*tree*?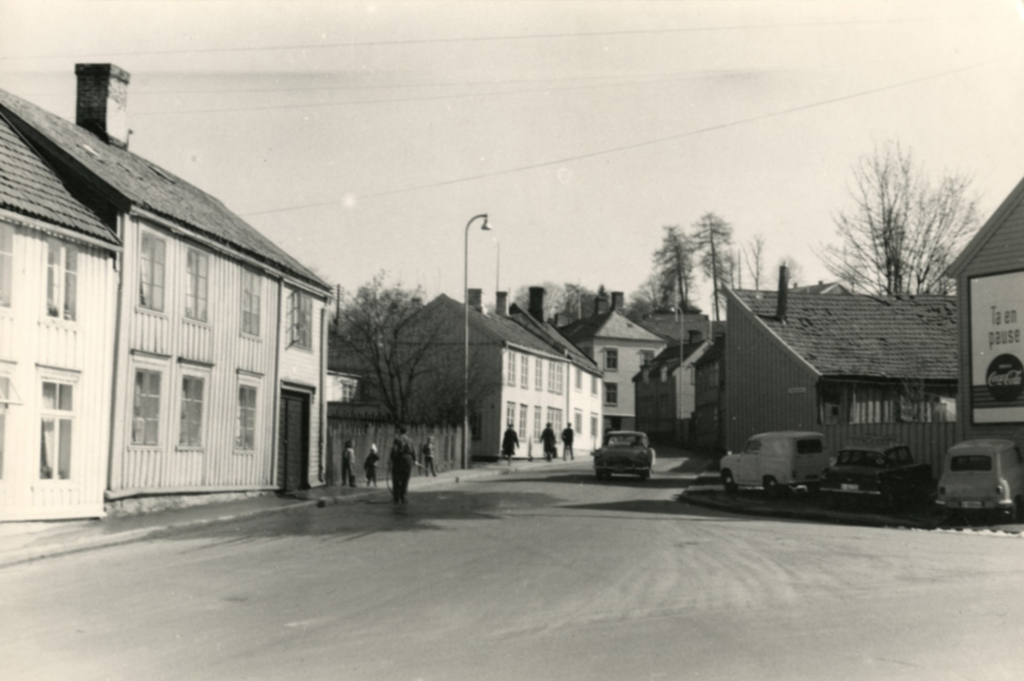
bbox(413, 344, 516, 447)
